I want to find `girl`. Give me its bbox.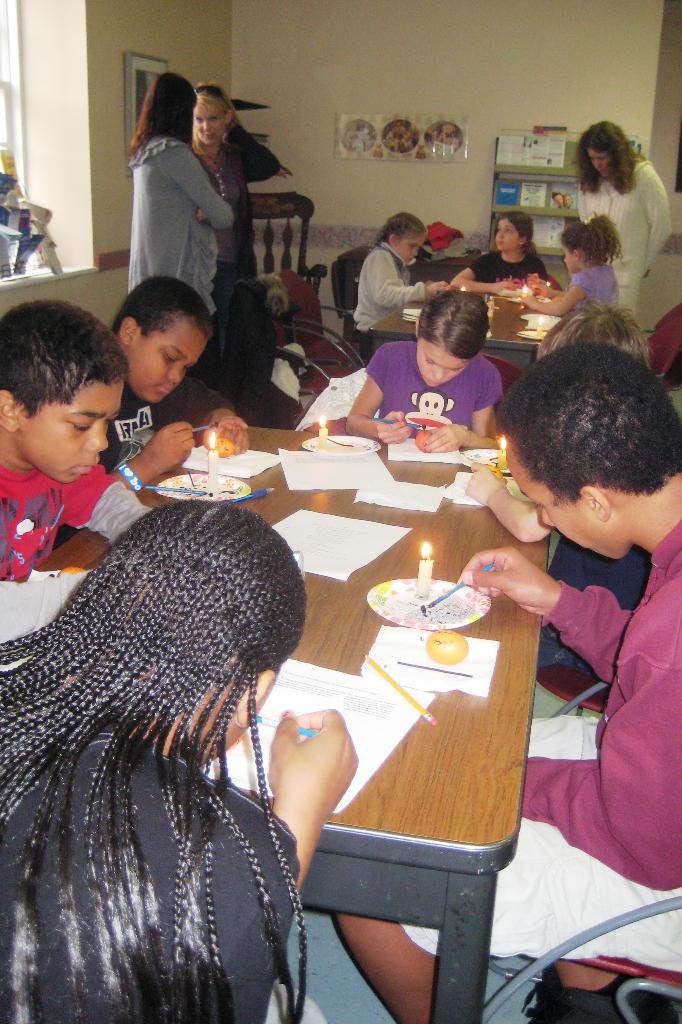
crop(335, 276, 499, 454).
